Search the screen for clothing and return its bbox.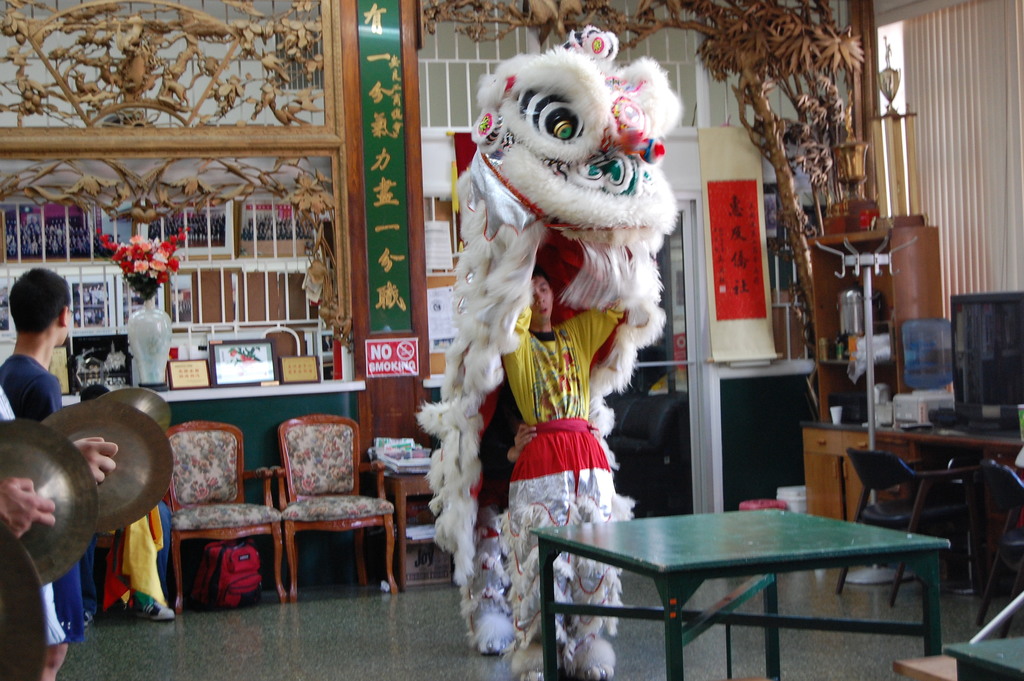
Found: x1=0, y1=386, x2=69, y2=650.
